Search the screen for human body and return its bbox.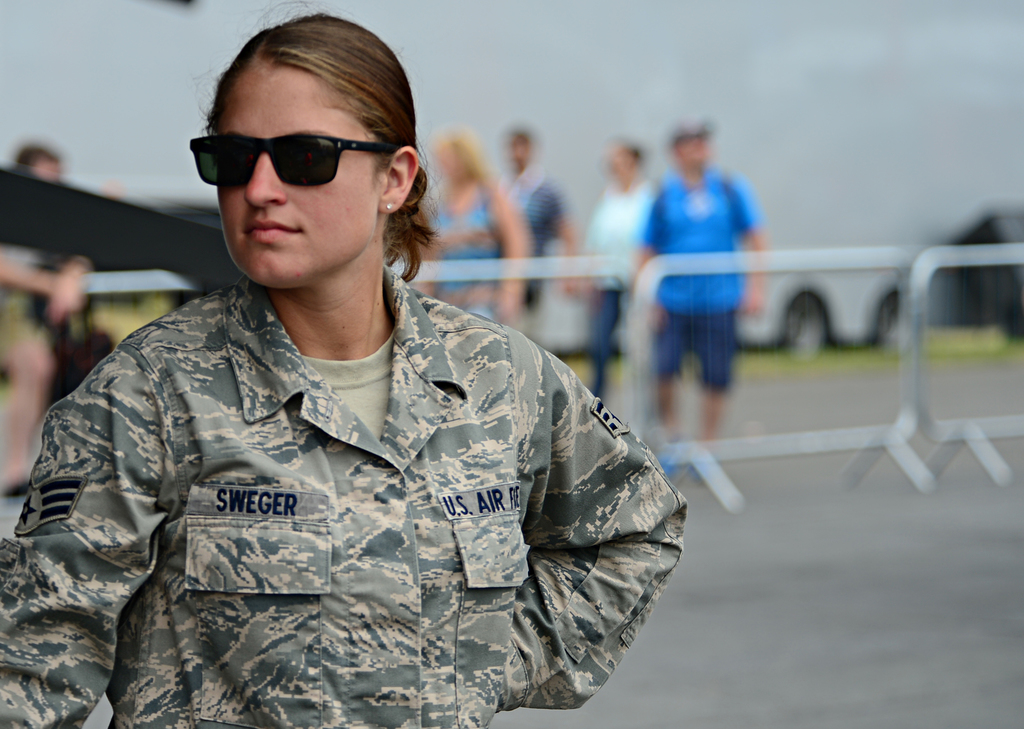
Found: box=[577, 172, 659, 411].
